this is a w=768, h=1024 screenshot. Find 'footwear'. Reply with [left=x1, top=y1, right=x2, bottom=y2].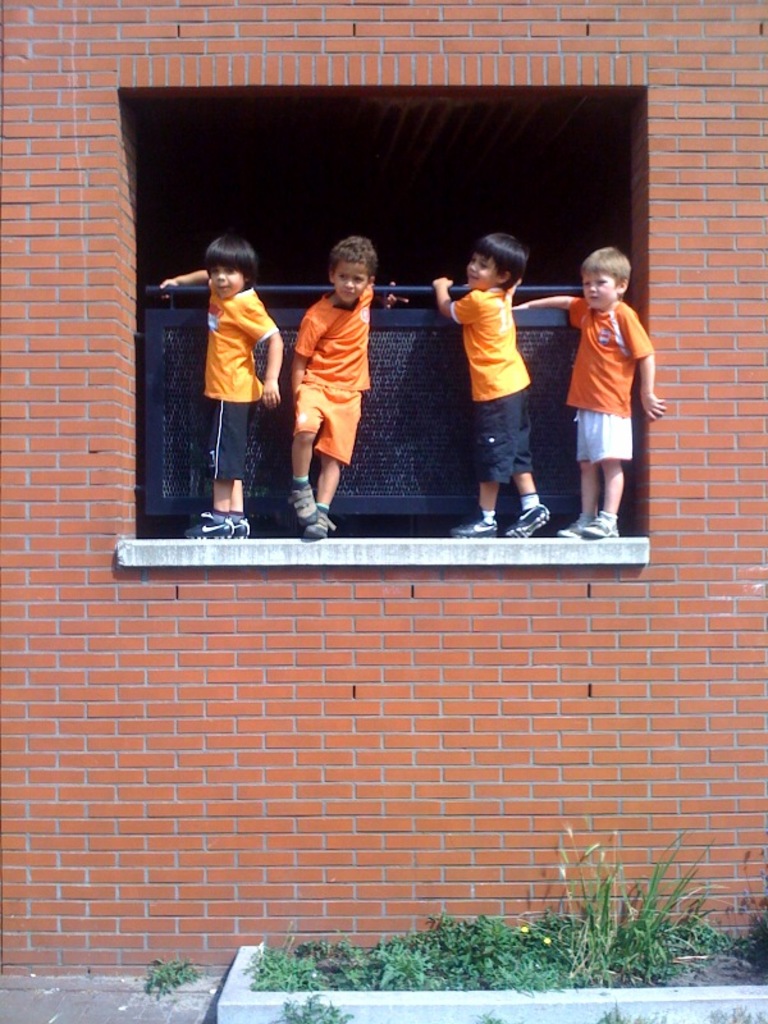
[left=175, top=507, right=230, bottom=536].
